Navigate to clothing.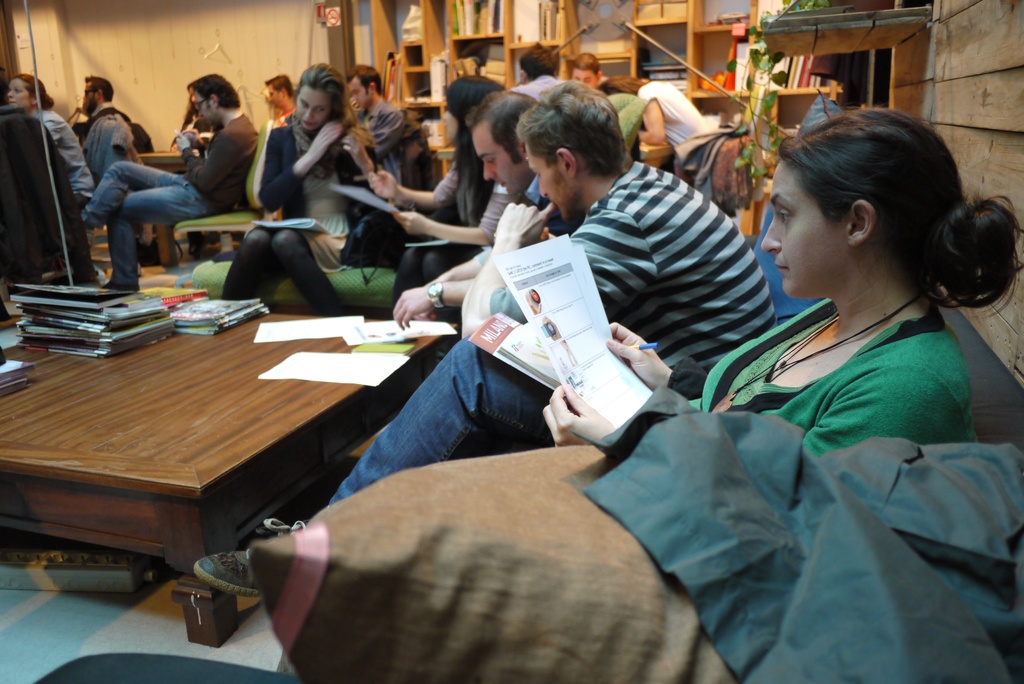
Navigation target: [x1=354, y1=95, x2=418, y2=181].
